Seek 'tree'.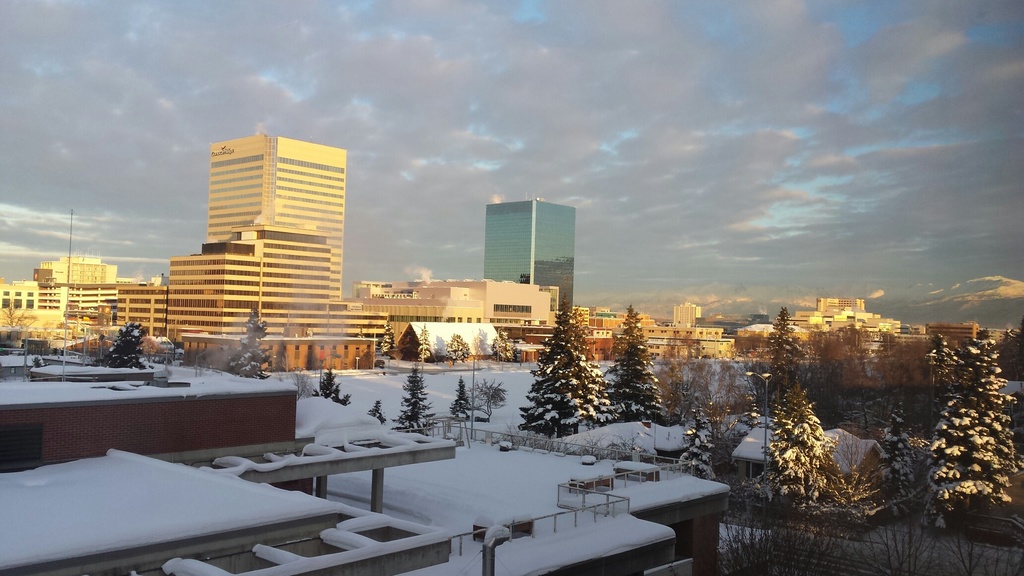
{"left": 316, "top": 358, "right": 354, "bottom": 407}.
